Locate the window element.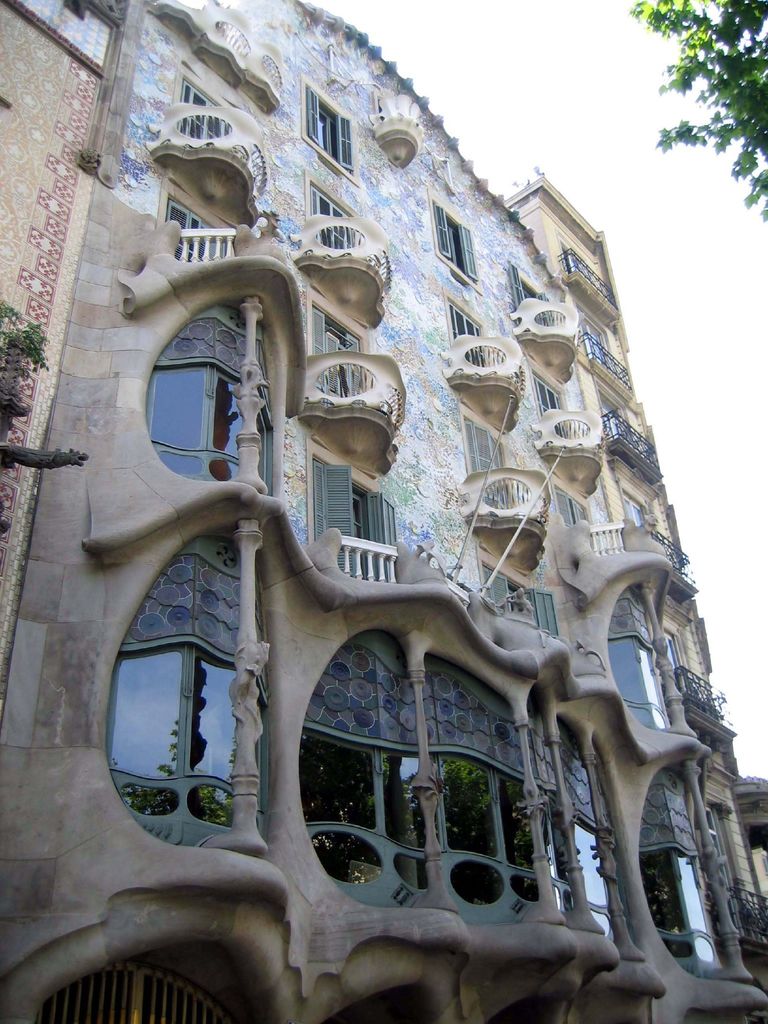
Element bbox: bbox=[618, 637, 662, 707].
